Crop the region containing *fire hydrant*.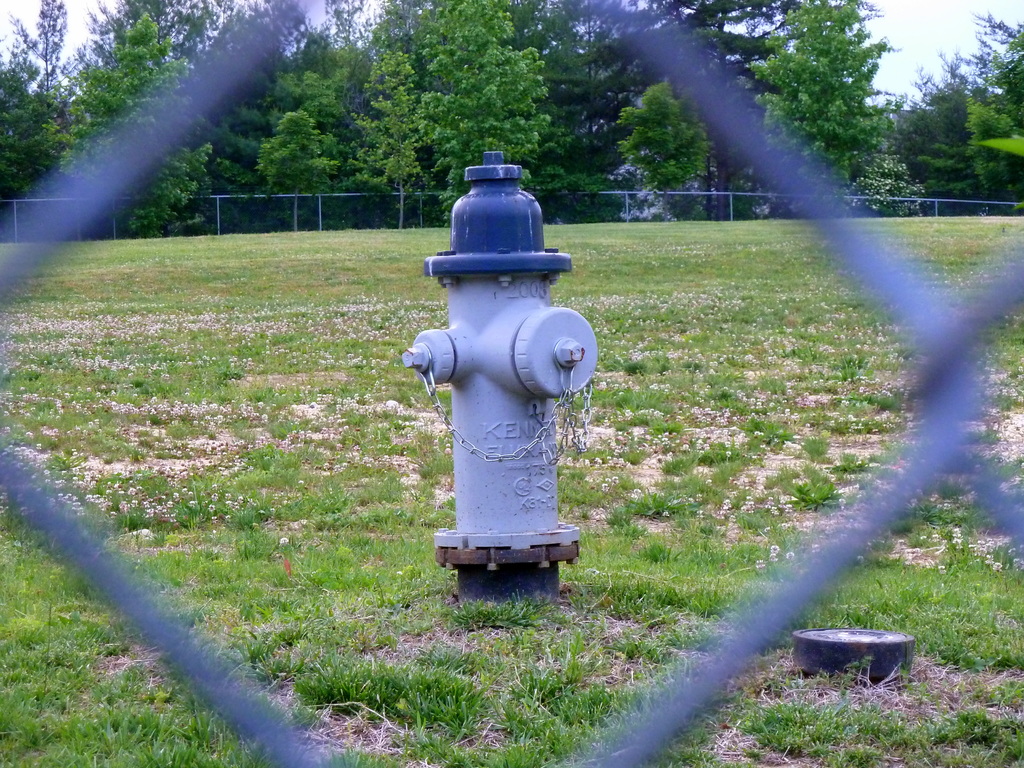
Crop region: <bbox>404, 151, 602, 604</bbox>.
